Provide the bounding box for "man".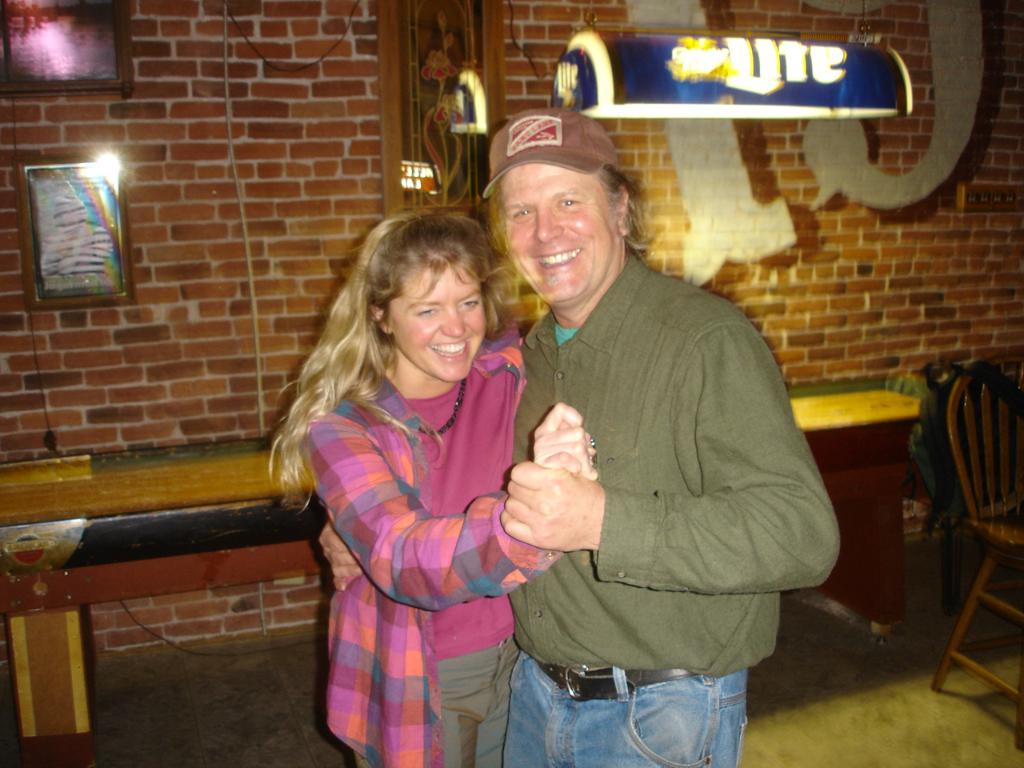
316, 105, 845, 767.
